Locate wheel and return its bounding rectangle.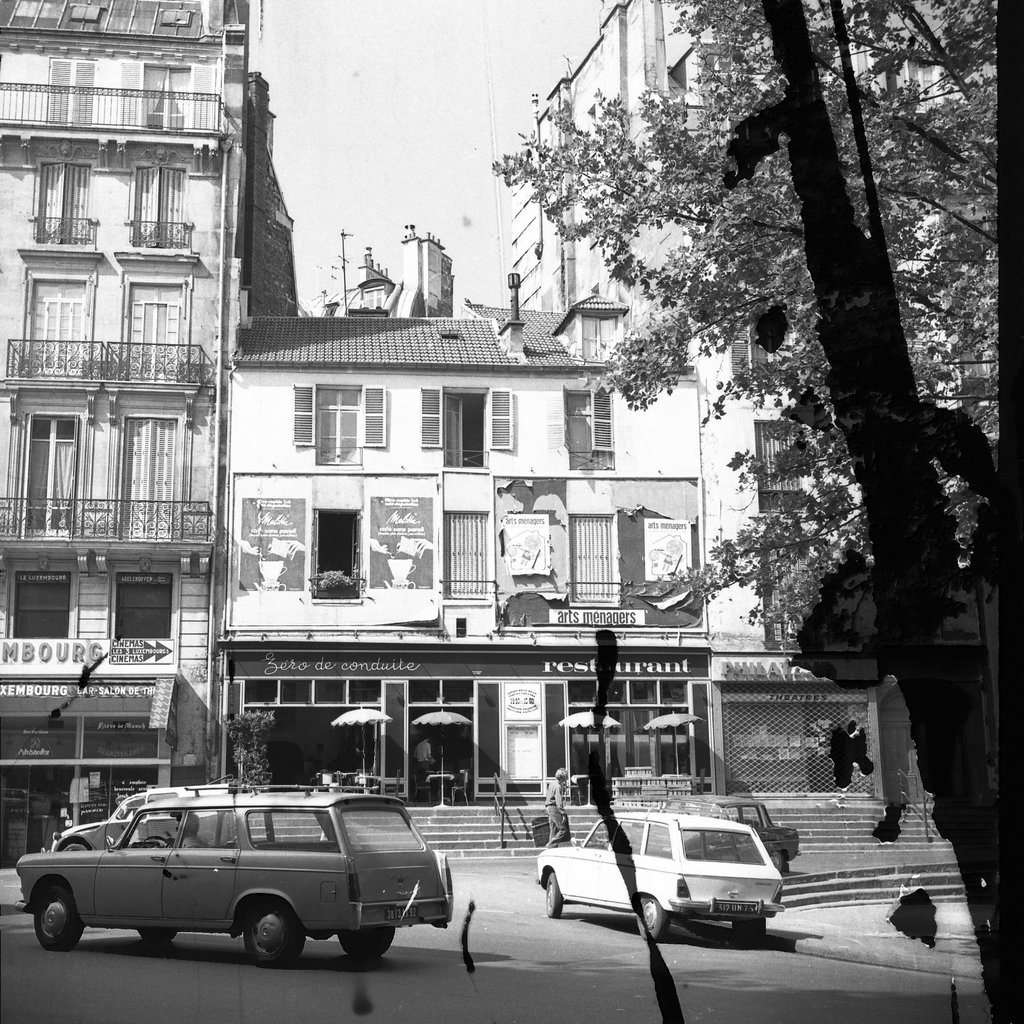
Rect(245, 896, 308, 963).
